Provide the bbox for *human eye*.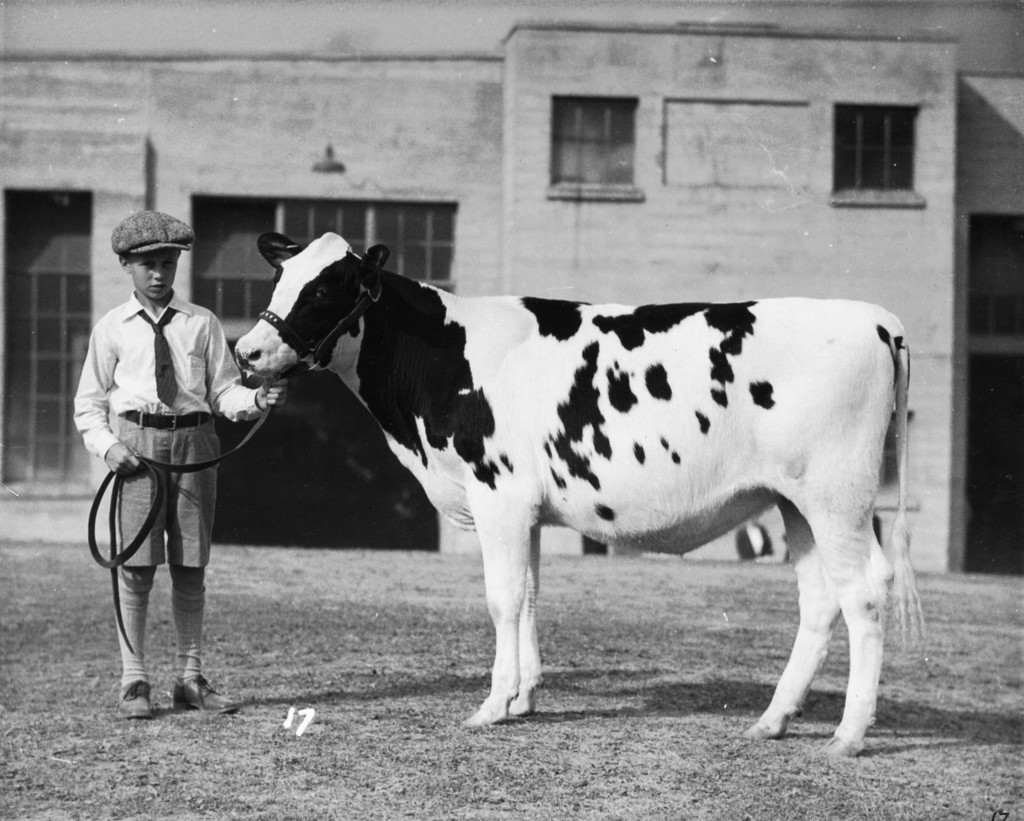
box=[140, 259, 156, 270].
